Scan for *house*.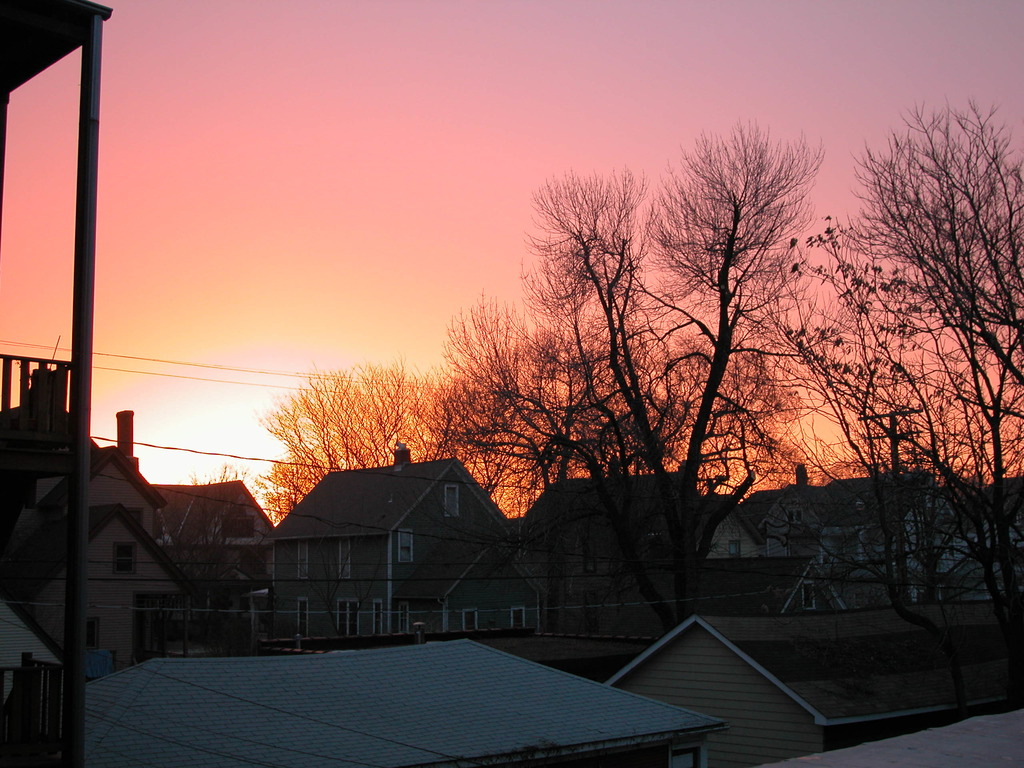
Scan result: [43,641,756,762].
